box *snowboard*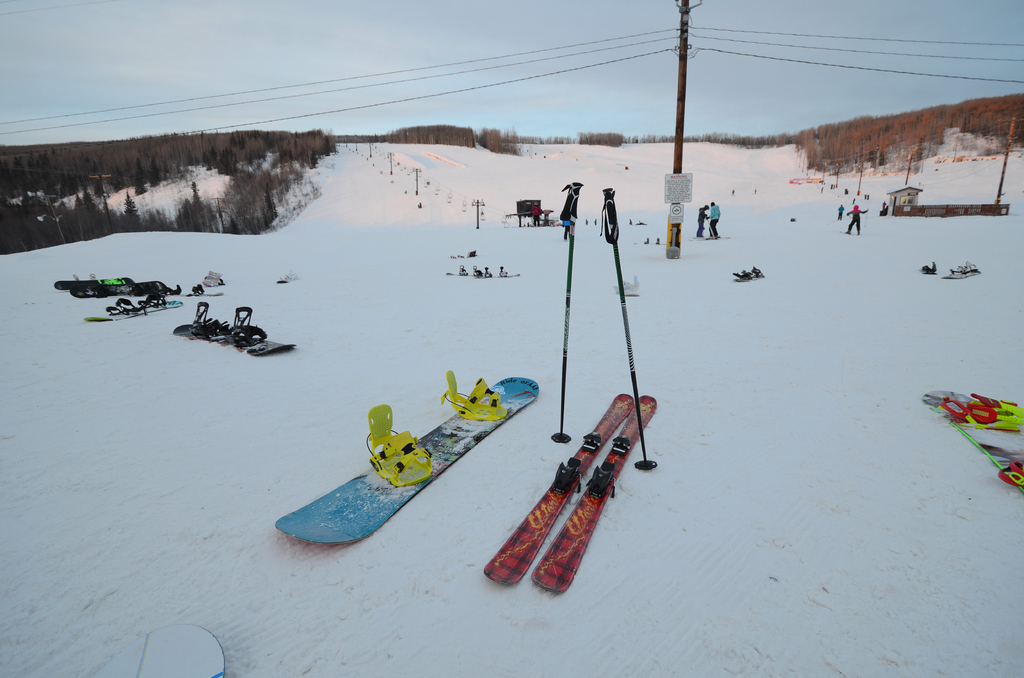
left=733, top=262, right=766, bottom=280
